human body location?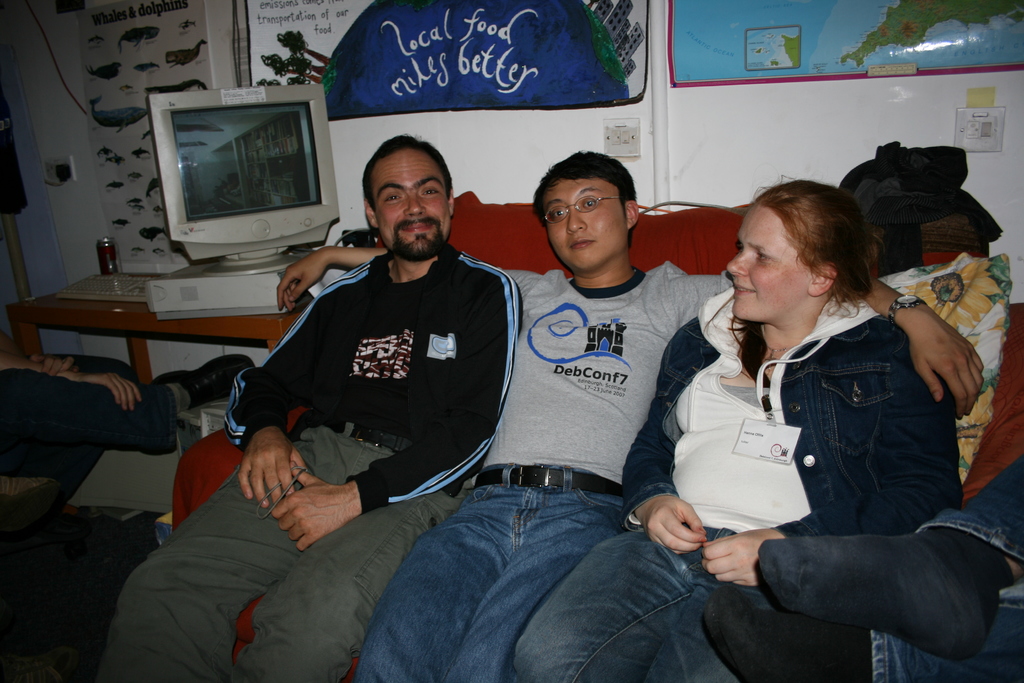
<bbox>268, 151, 980, 682</bbox>
